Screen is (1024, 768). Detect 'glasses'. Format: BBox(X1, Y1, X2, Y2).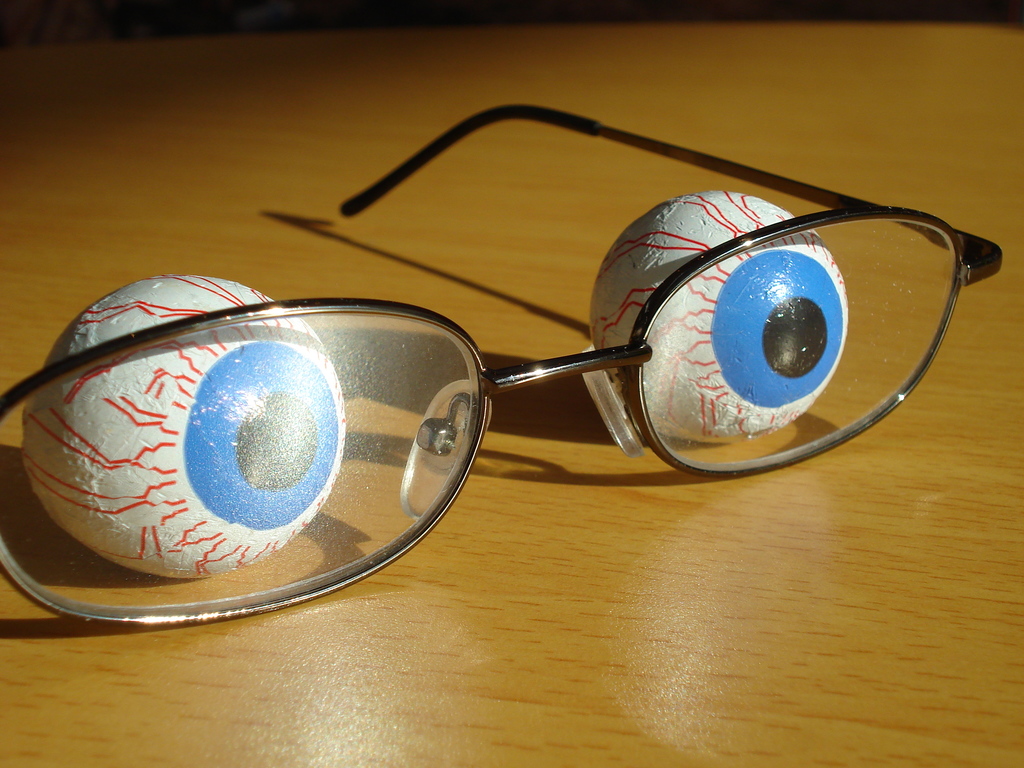
BBox(40, 125, 932, 667).
